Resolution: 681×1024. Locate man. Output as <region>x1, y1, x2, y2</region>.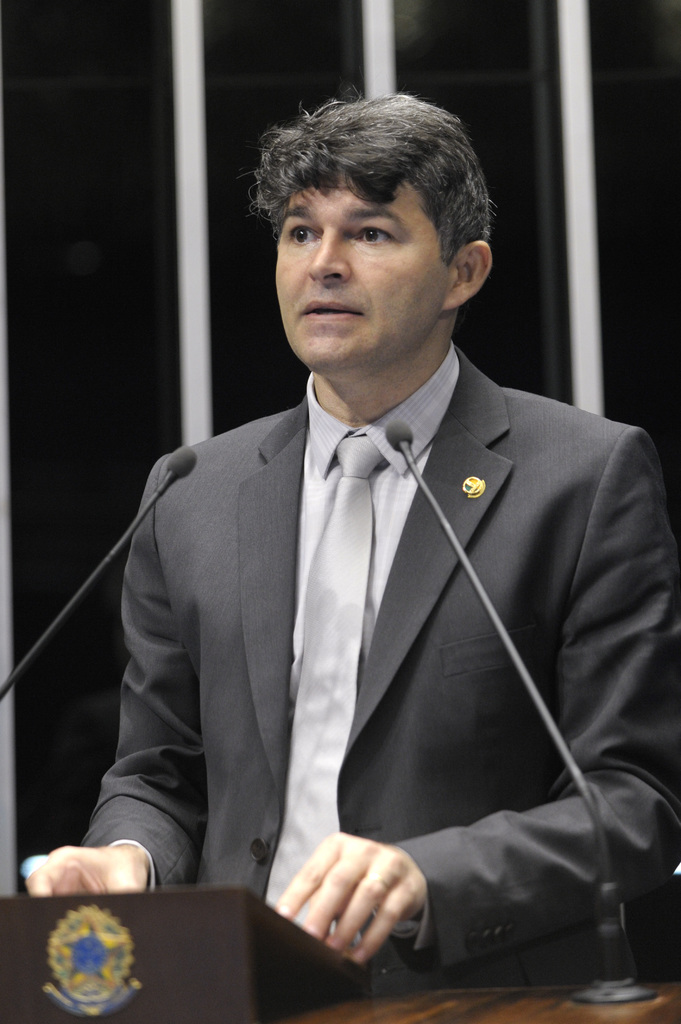
<region>84, 97, 664, 983</region>.
